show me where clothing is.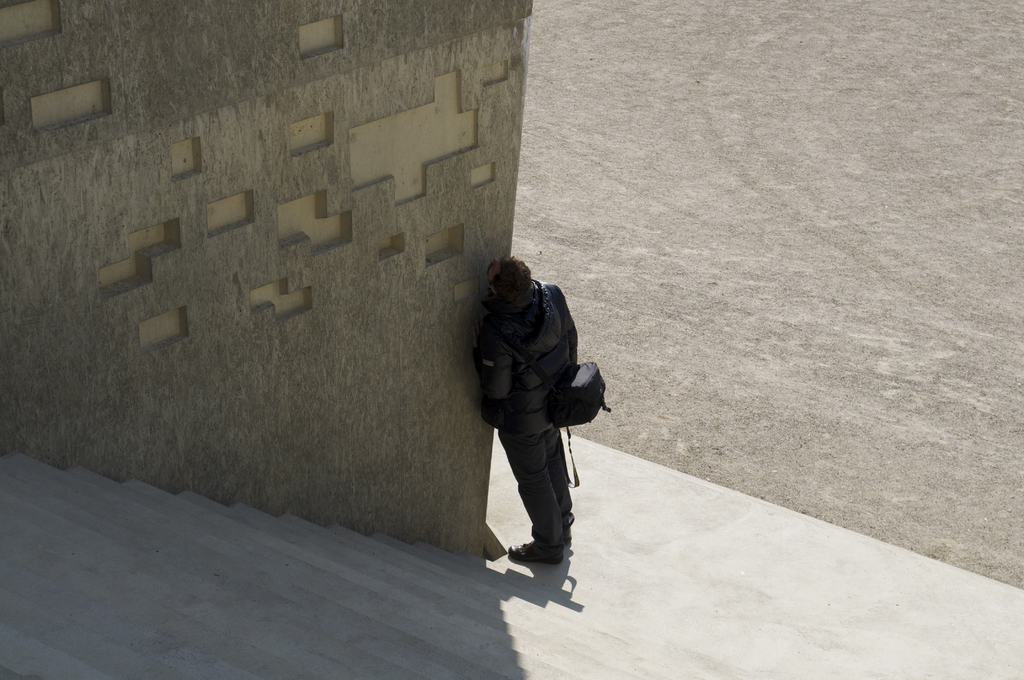
clothing is at [x1=478, y1=279, x2=583, y2=550].
